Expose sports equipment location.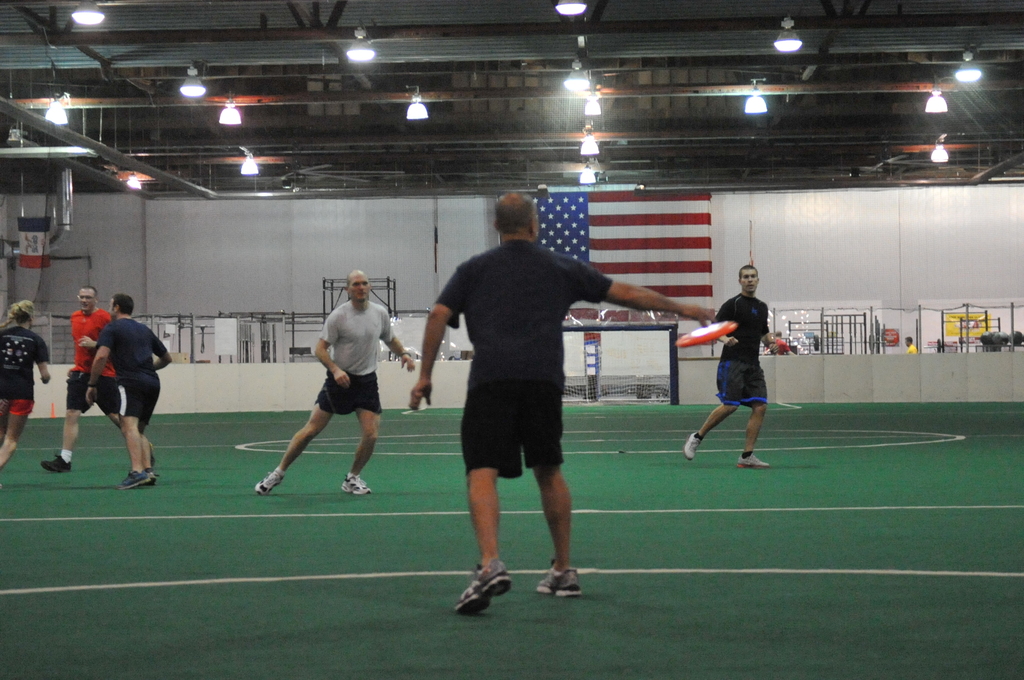
Exposed at 532:562:582:599.
